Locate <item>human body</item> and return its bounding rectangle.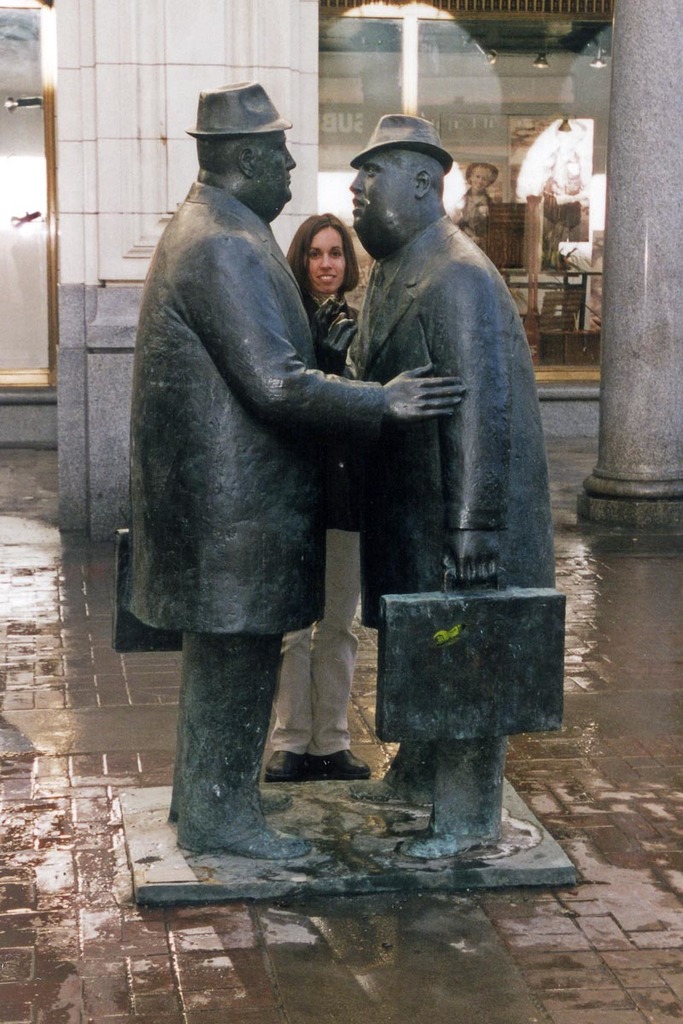
rect(279, 293, 365, 779).
